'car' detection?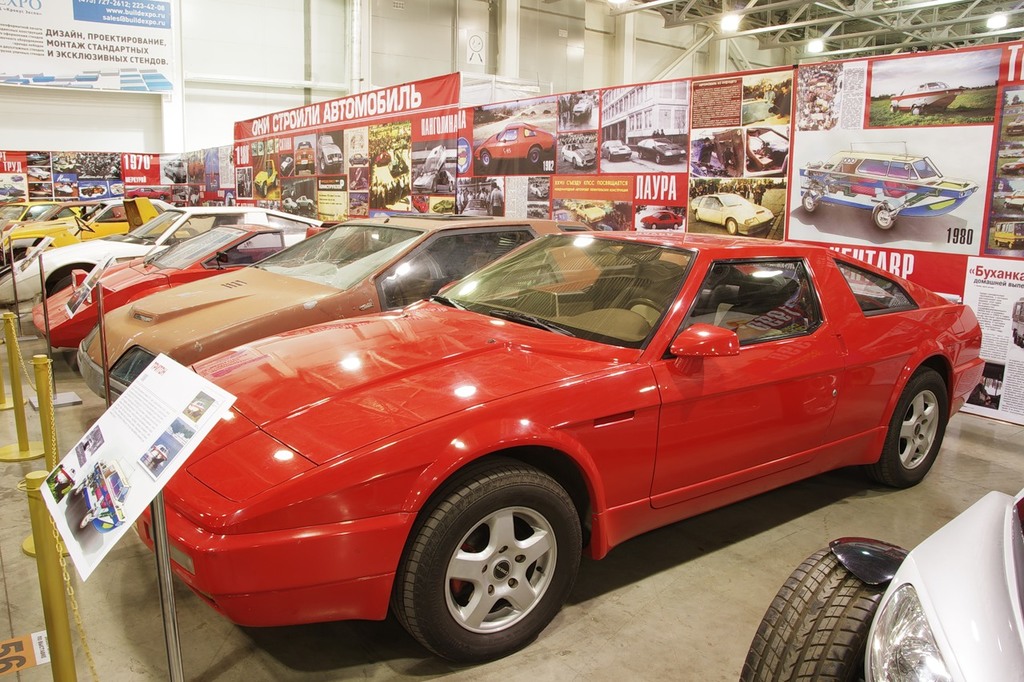
select_region(250, 155, 283, 193)
